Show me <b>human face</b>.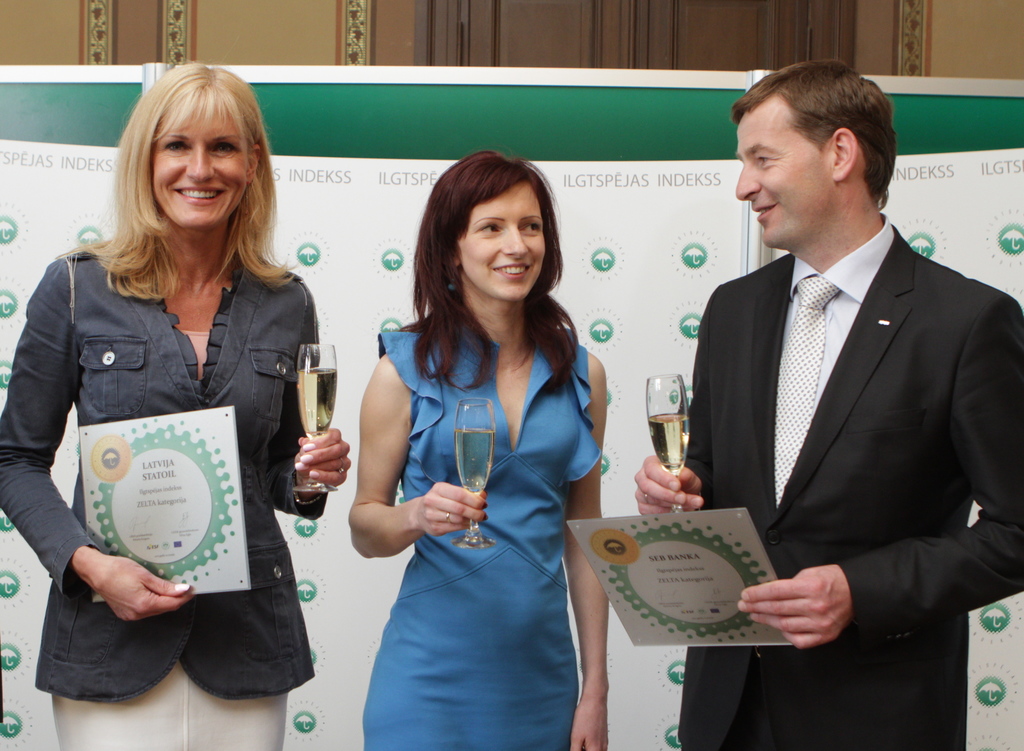
<b>human face</b> is here: locate(457, 180, 546, 301).
